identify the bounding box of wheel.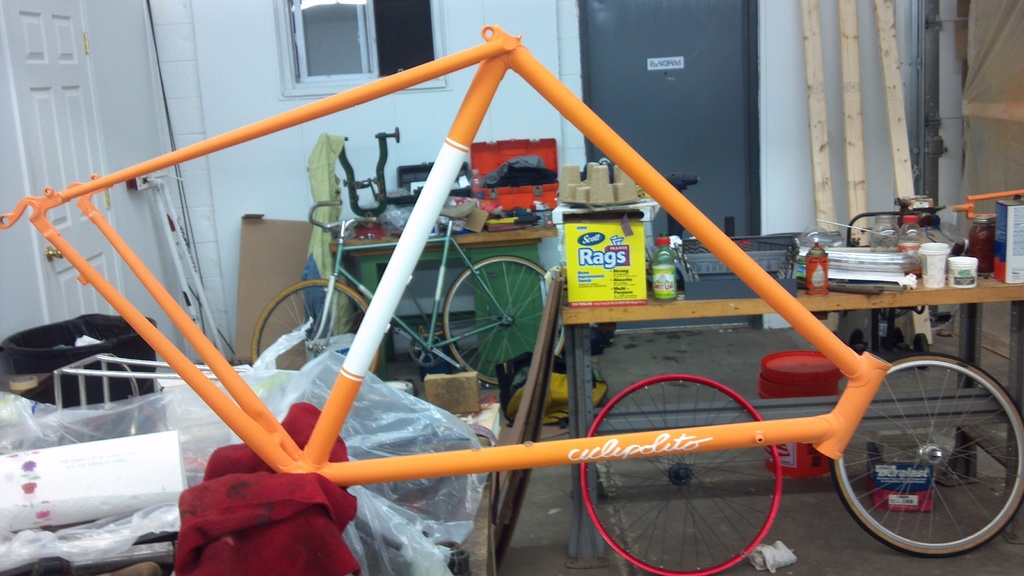
region(915, 331, 928, 371).
